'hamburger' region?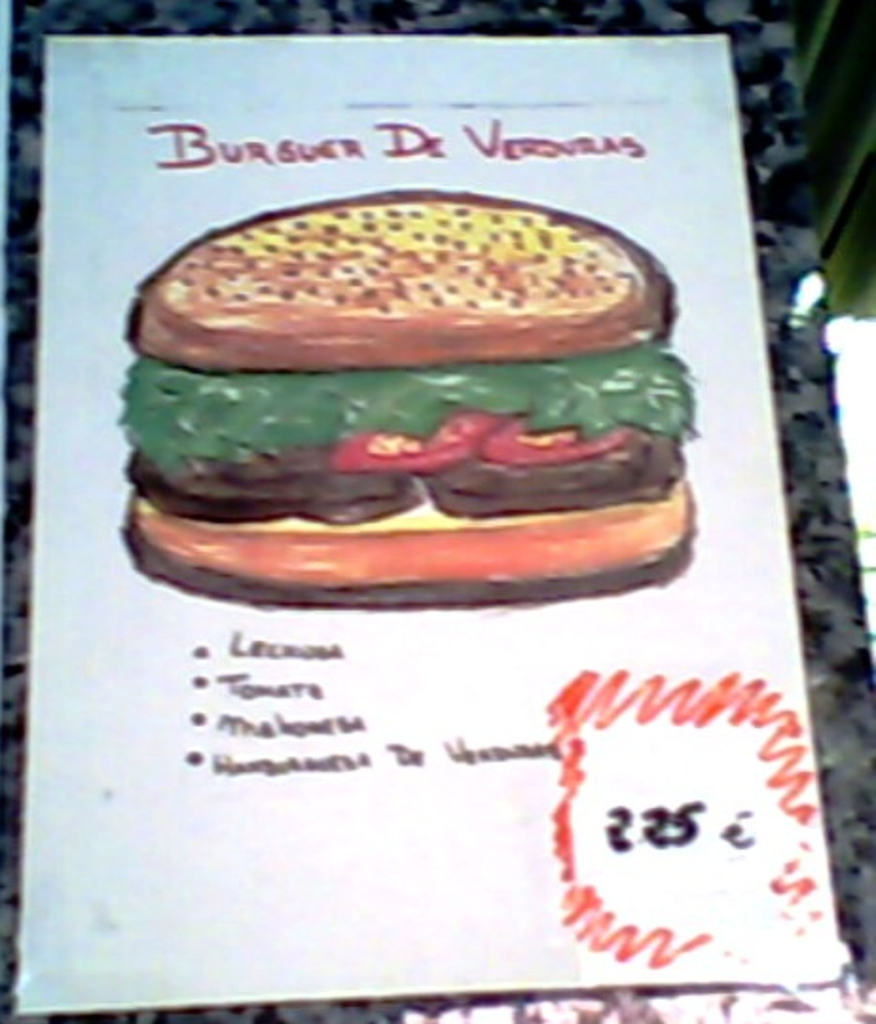
bbox=[112, 182, 703, 607]
